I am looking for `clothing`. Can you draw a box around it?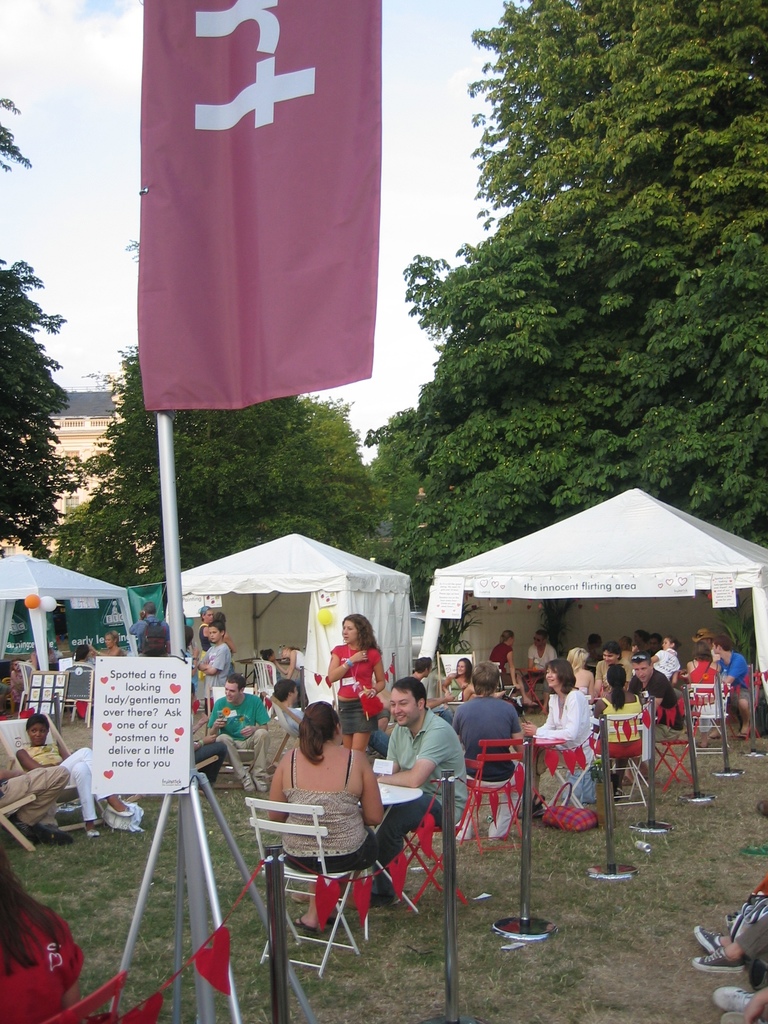
Sure, the bounding box is <region>207, 691, 276, 785</region>.
